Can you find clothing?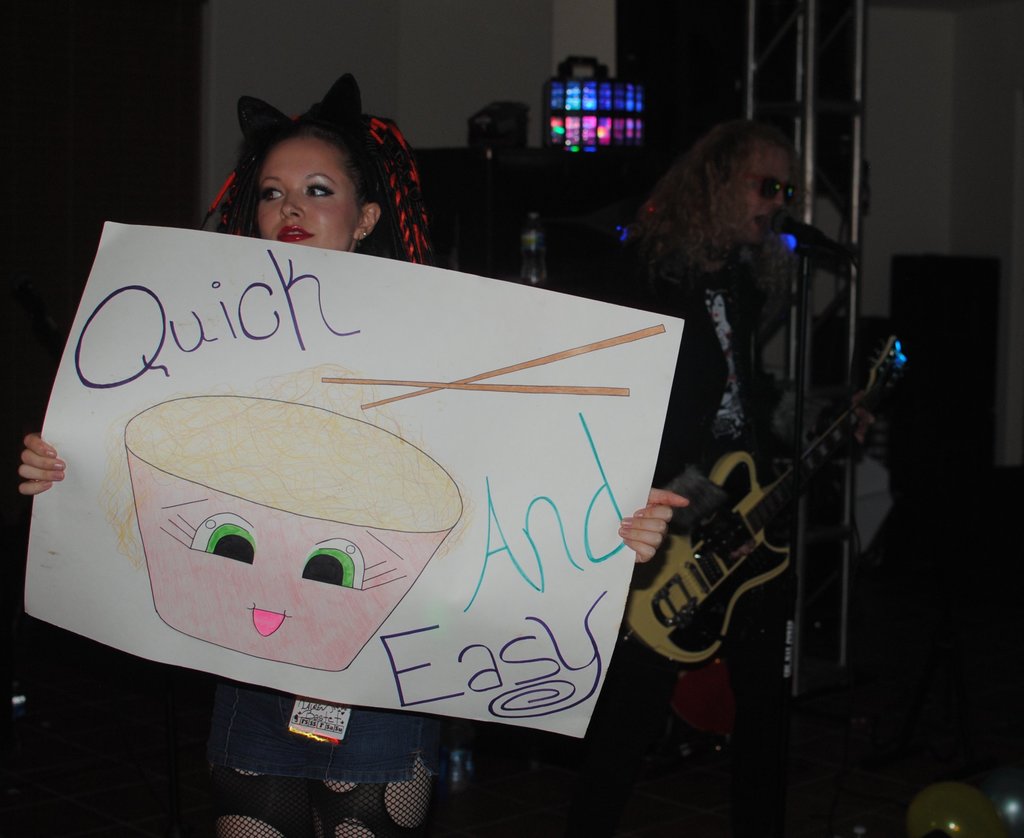
Yes, bounding box: l=597, t=259, r=781, b=837.
